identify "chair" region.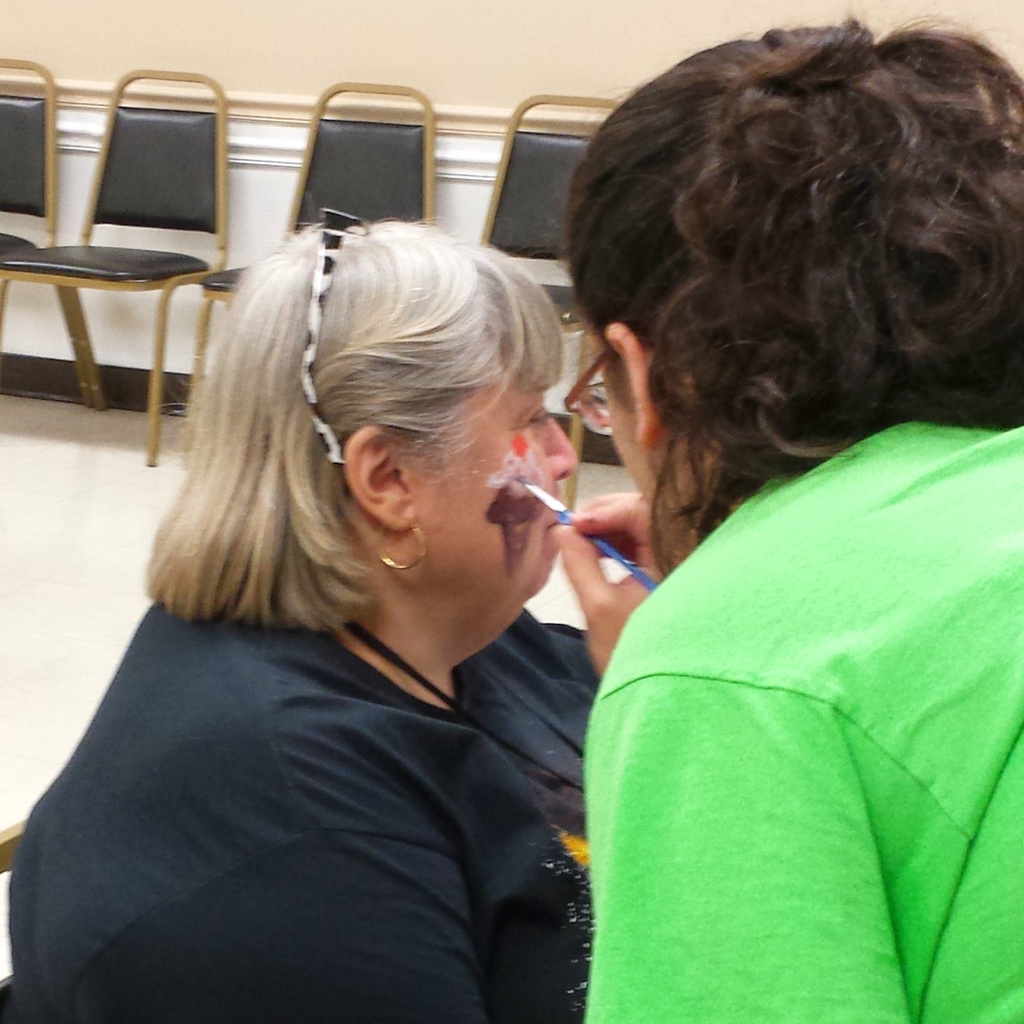
Region: (x1=473, y1=92, x2=629, y2=518).
